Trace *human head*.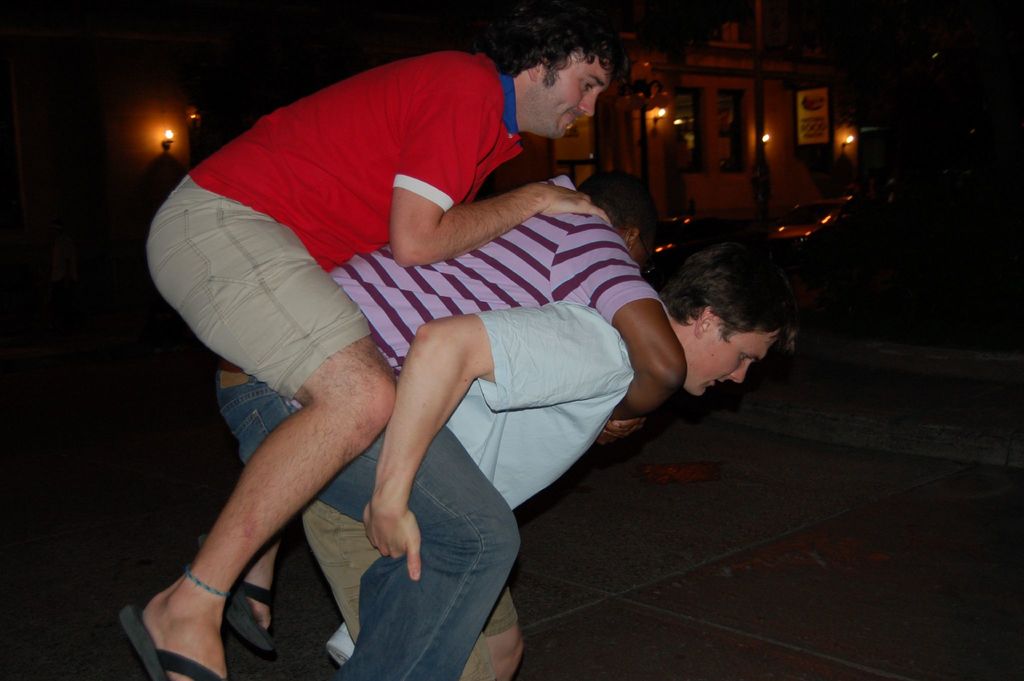
Traced to box=[662, 242, 810, 390].
